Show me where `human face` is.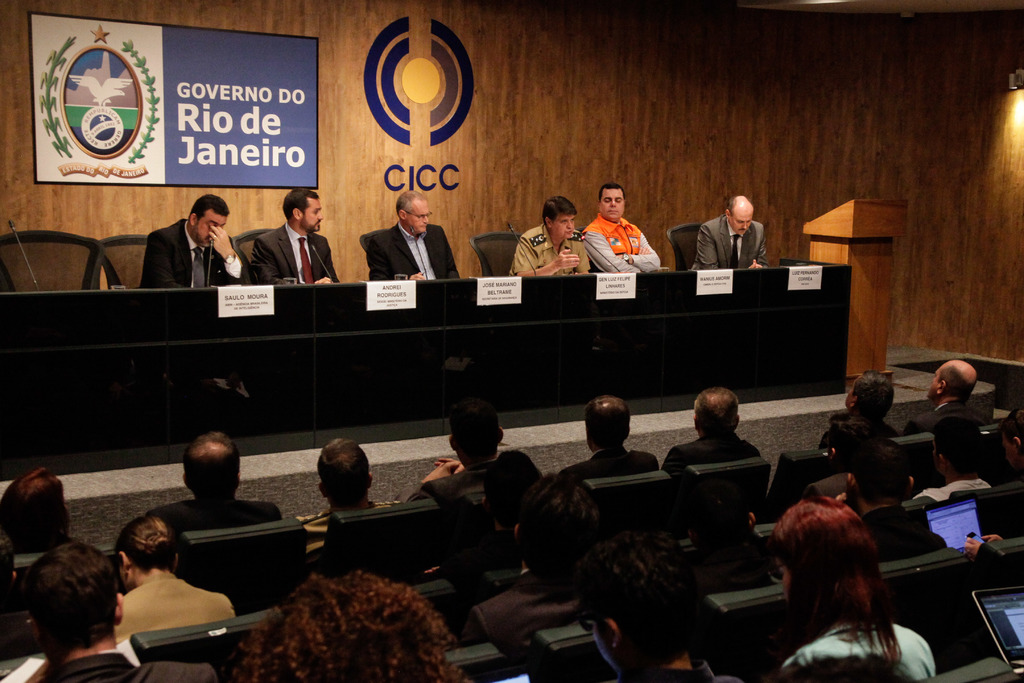
`human face` is at (298,194,325,231).
